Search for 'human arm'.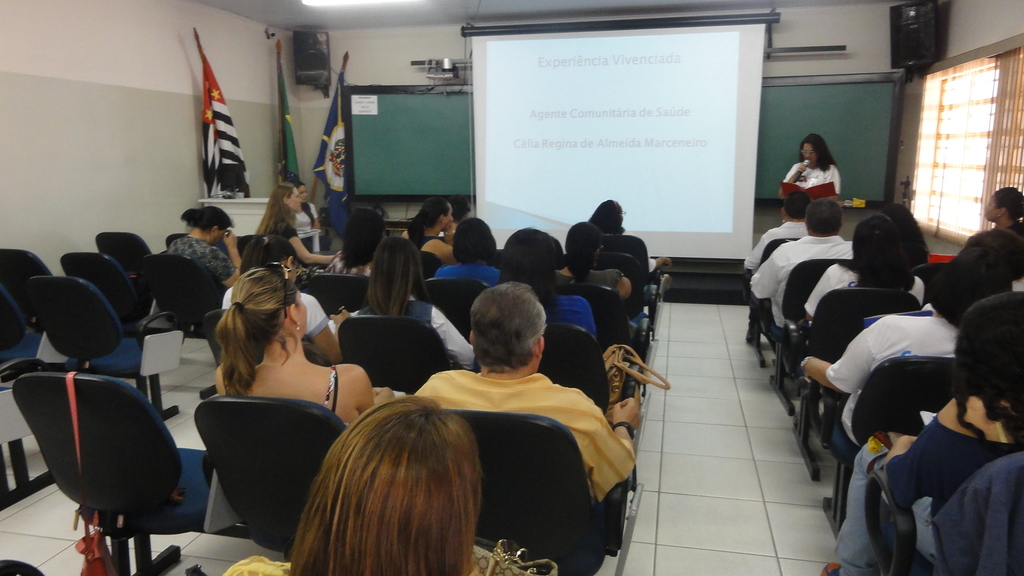
Found at x1=878, y1=401, x2=986, y2=513.
